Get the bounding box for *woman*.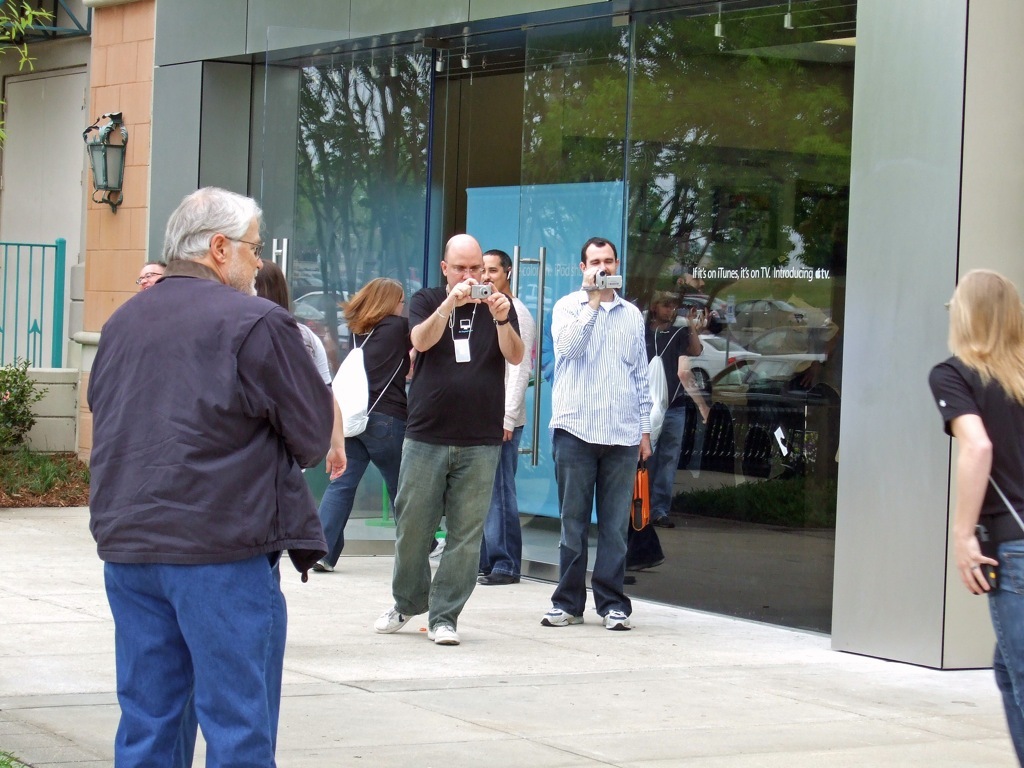
255, 262, 349, 481.
